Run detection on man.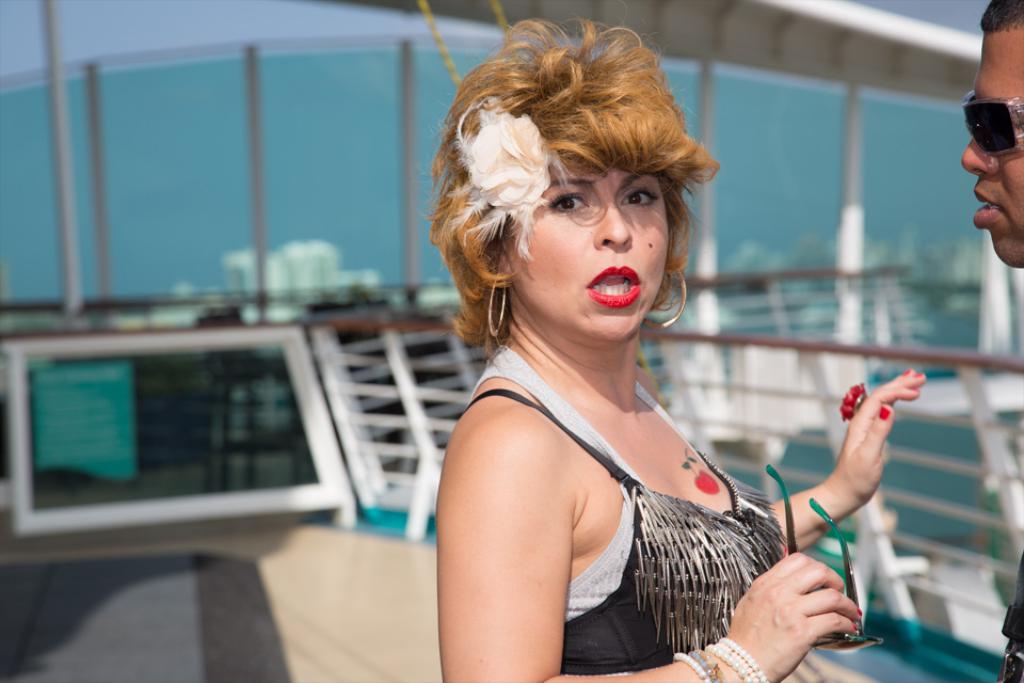
Result: bbox=(959, 0, 1023, 682).
